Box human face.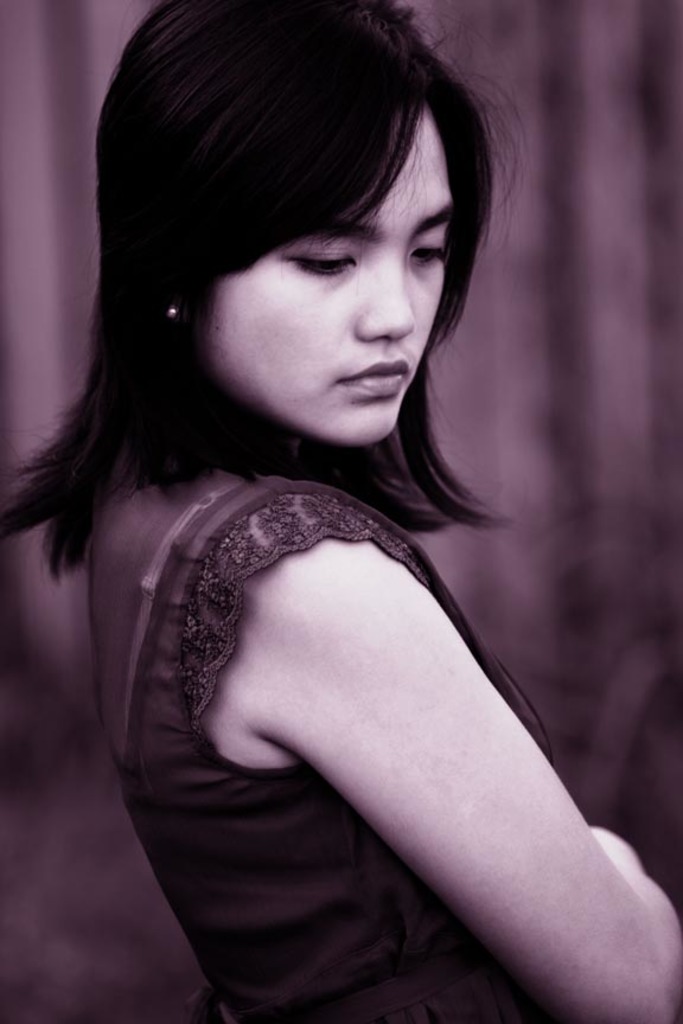
rect(196, 98, 459, 447).
